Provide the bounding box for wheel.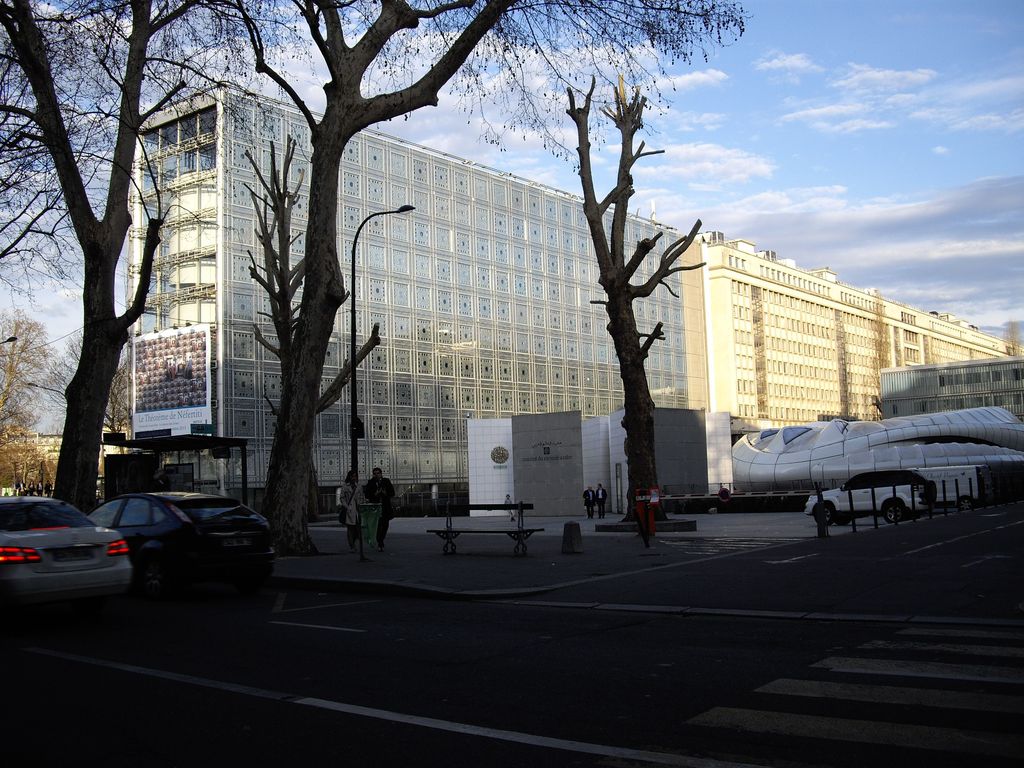
[253,556,273,582].
